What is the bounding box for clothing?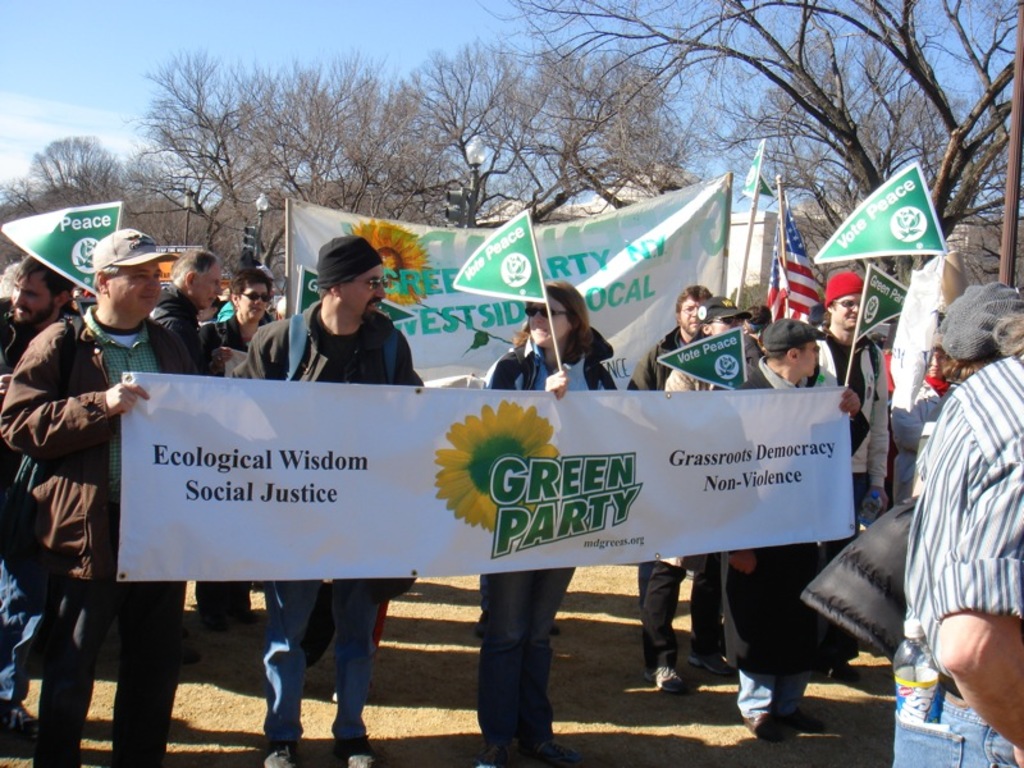
select_region(479, 329, 618, 741).
